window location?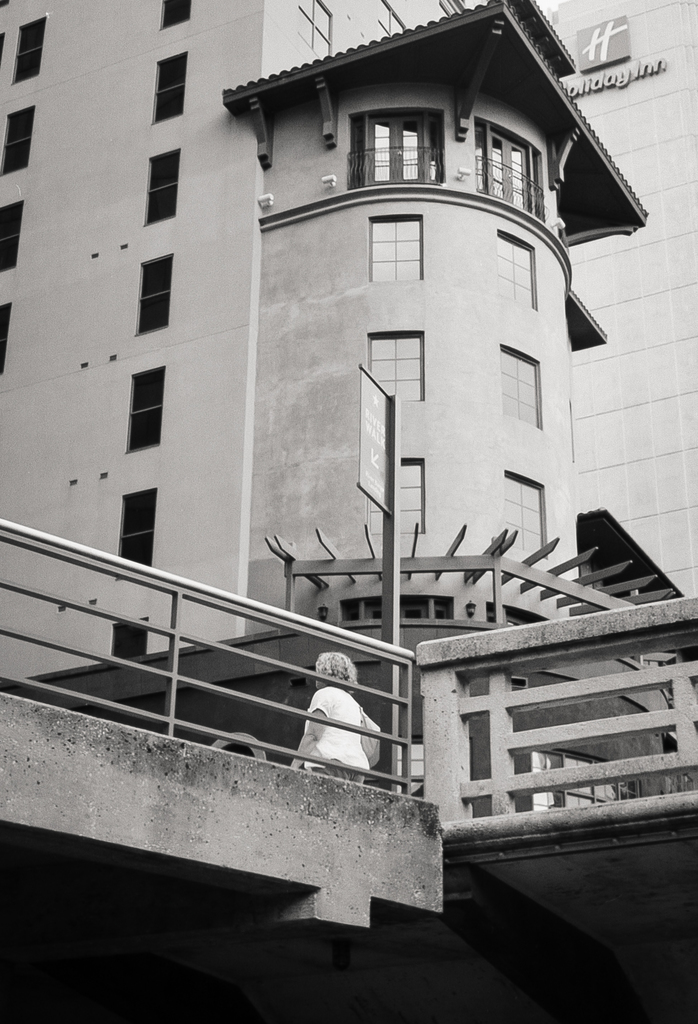
locate(0, 300, 10, 371)
